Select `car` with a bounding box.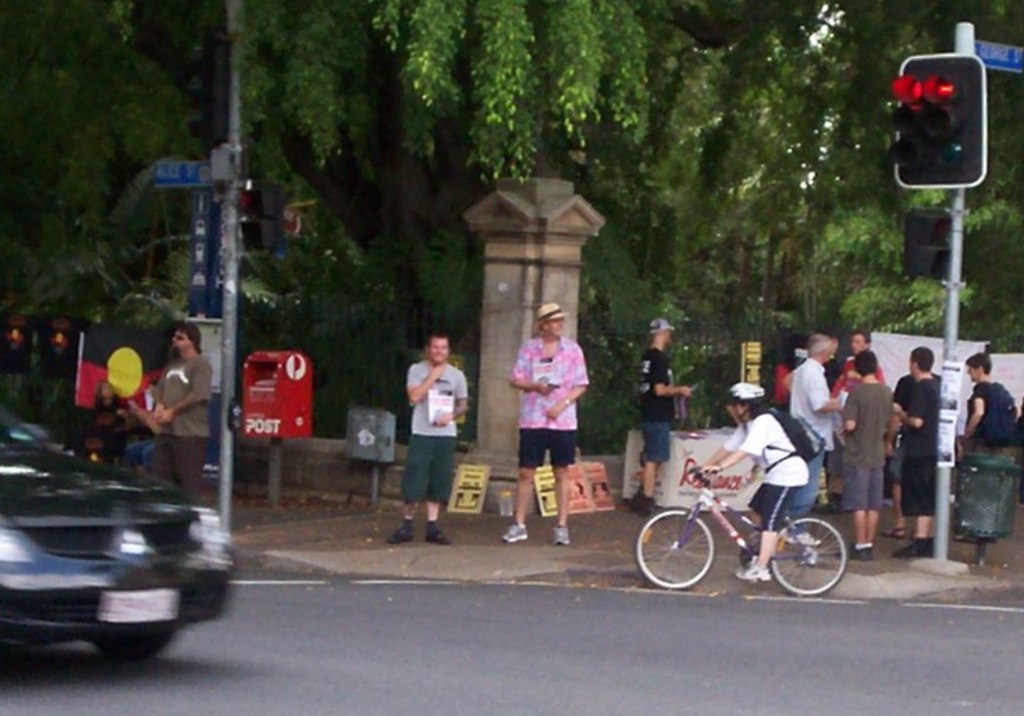
(4,436,219,667).
